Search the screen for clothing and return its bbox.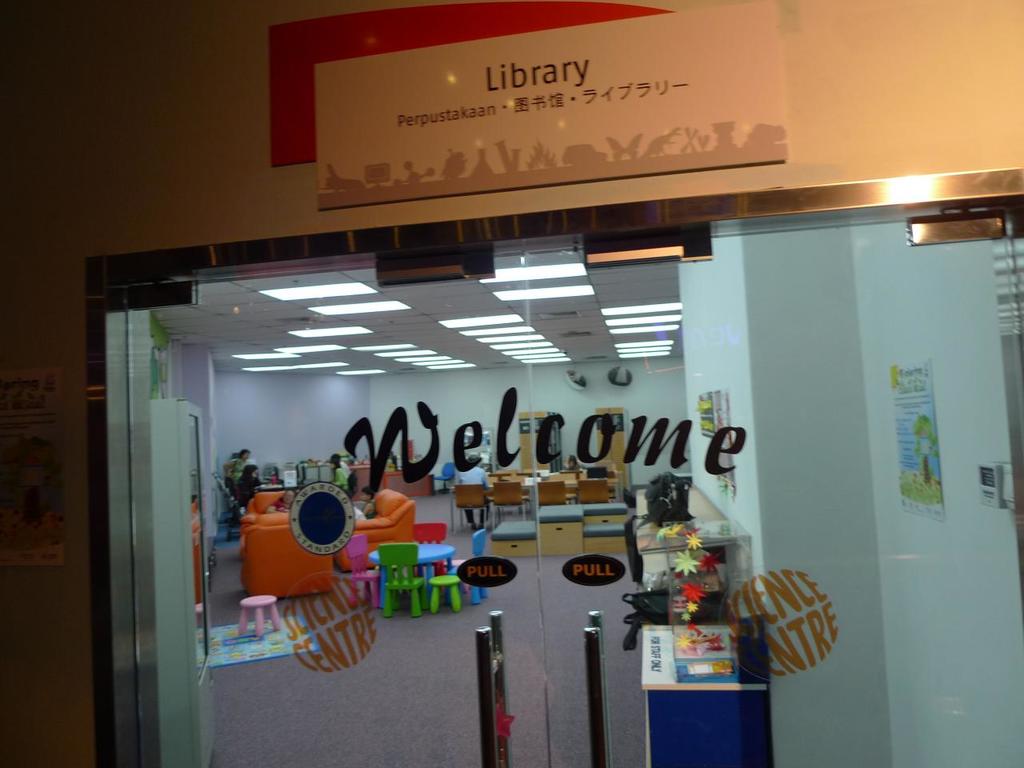
Found: BBox(458, 466, 490, 524).
